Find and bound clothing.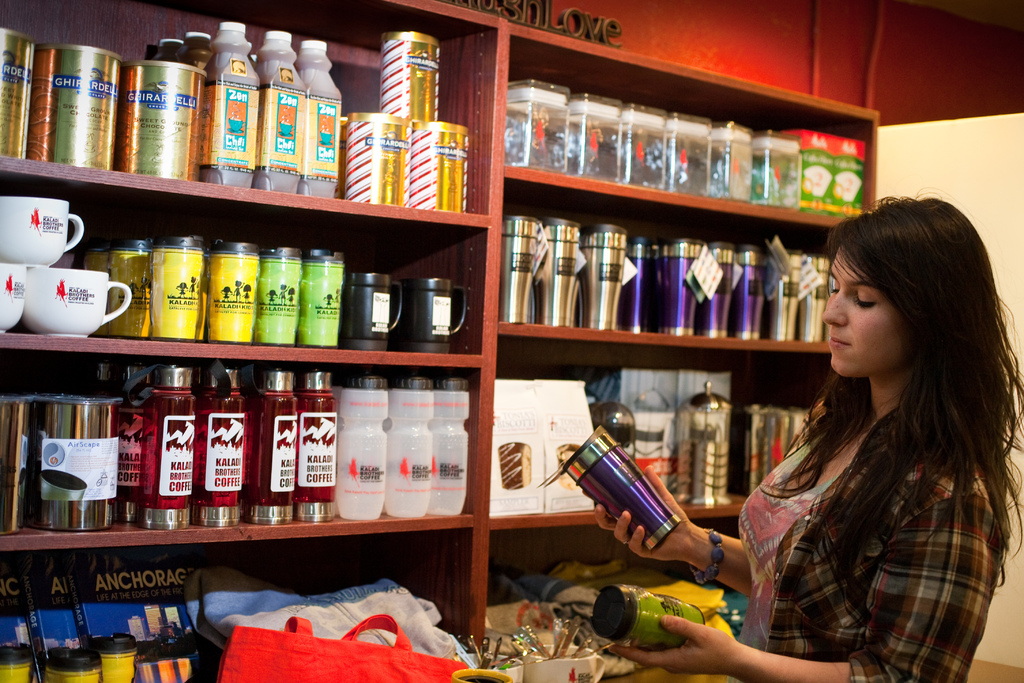
Bound: [left=738, top=397, right=1008, bottom=682].
